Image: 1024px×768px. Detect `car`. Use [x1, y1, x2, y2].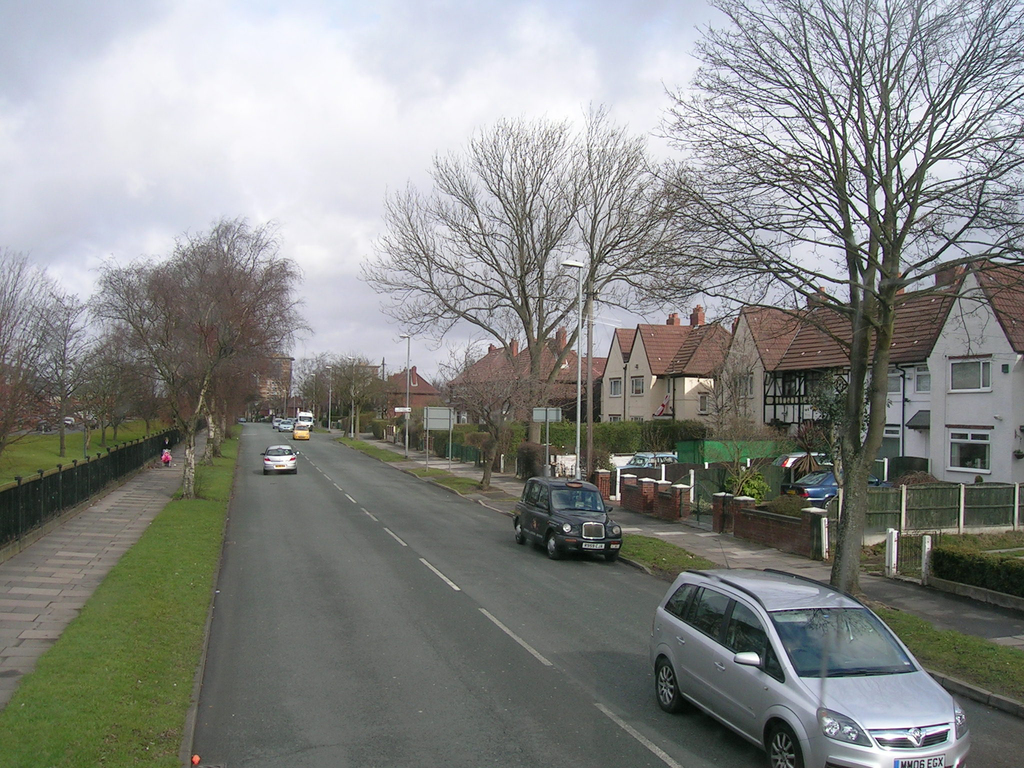
[513, 475, 627, 559].
